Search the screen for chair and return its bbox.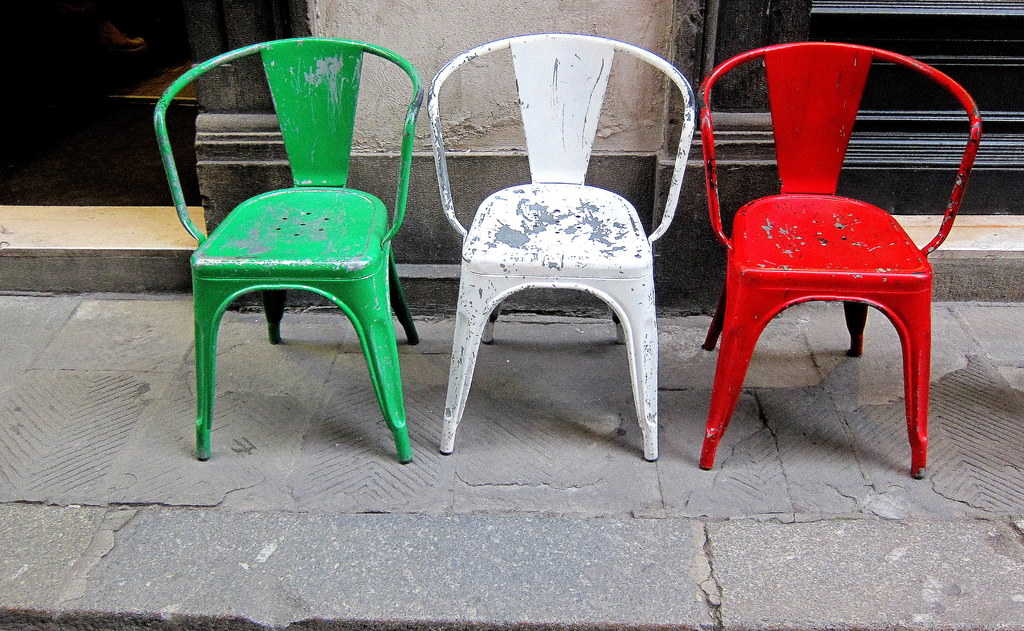
Found: bbox=(428, 31, 691, 463).
